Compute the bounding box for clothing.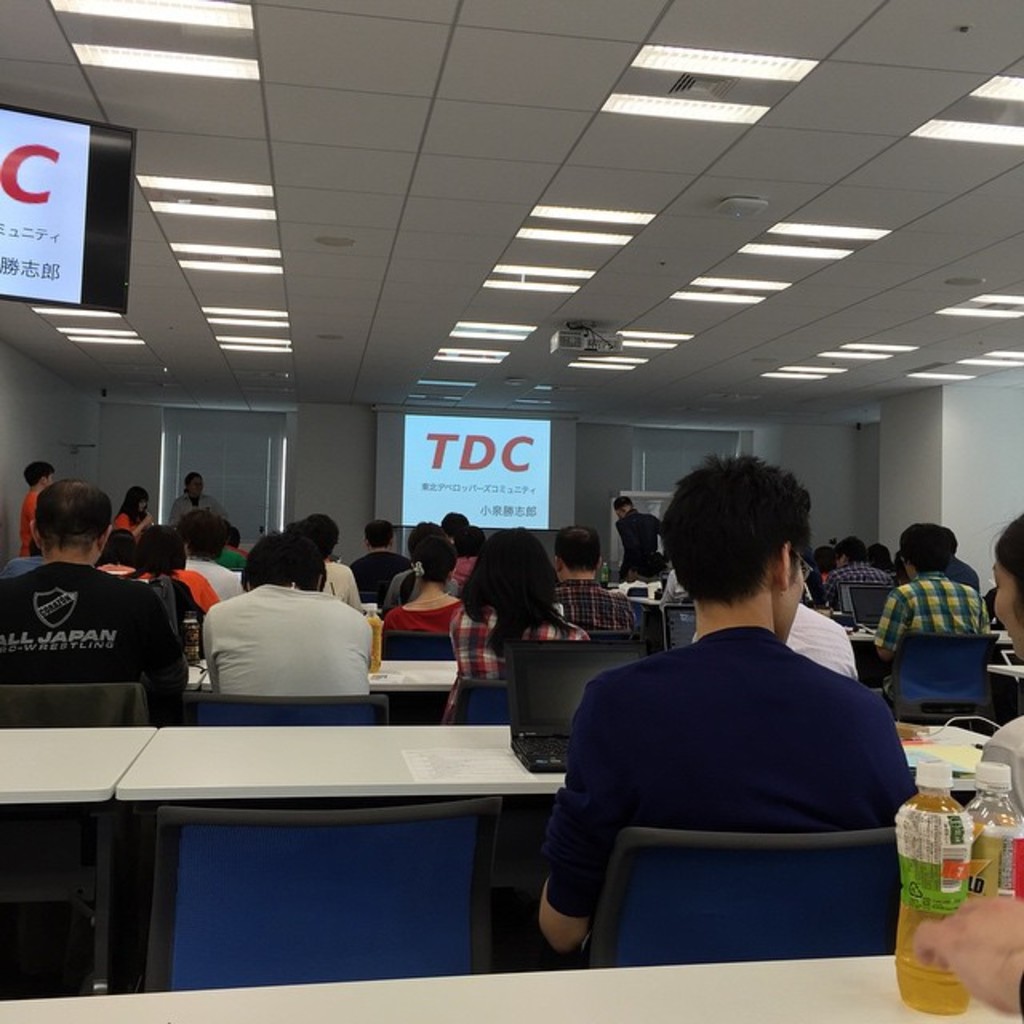
l=182, t=558, r=246, b=600.
